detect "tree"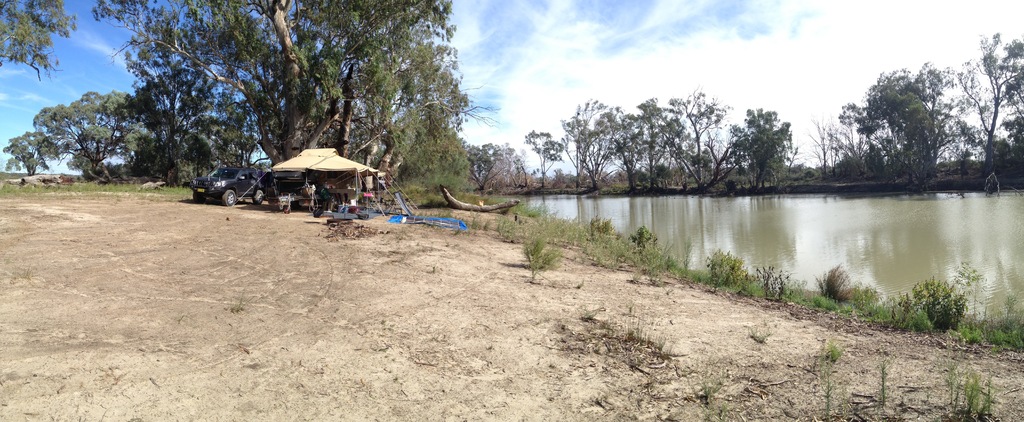
left=700, top=104, right=792, bottom=187
